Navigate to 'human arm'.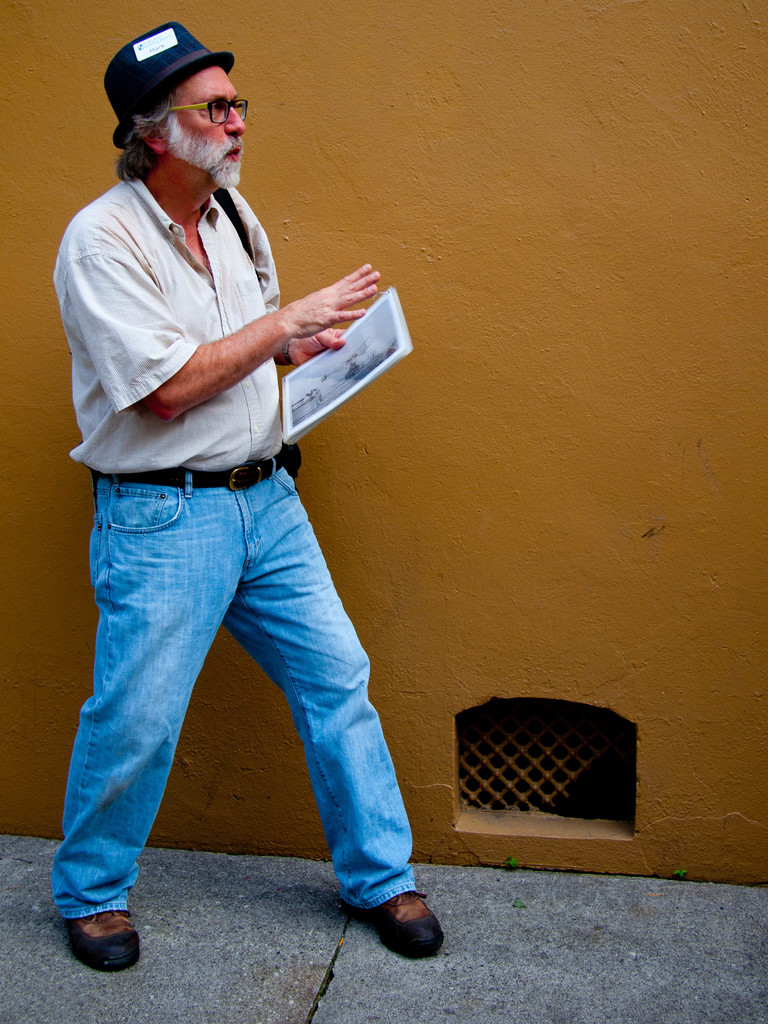
Navigation target: 63, 231, 380, 419.
